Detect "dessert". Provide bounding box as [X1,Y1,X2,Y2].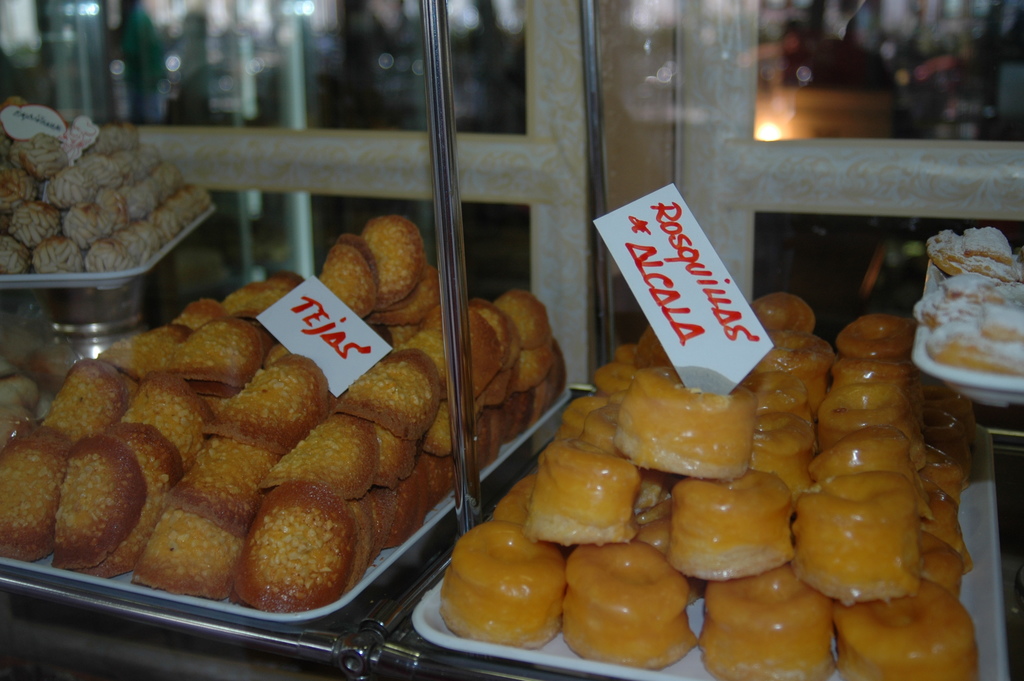
[741,330,813,373].
